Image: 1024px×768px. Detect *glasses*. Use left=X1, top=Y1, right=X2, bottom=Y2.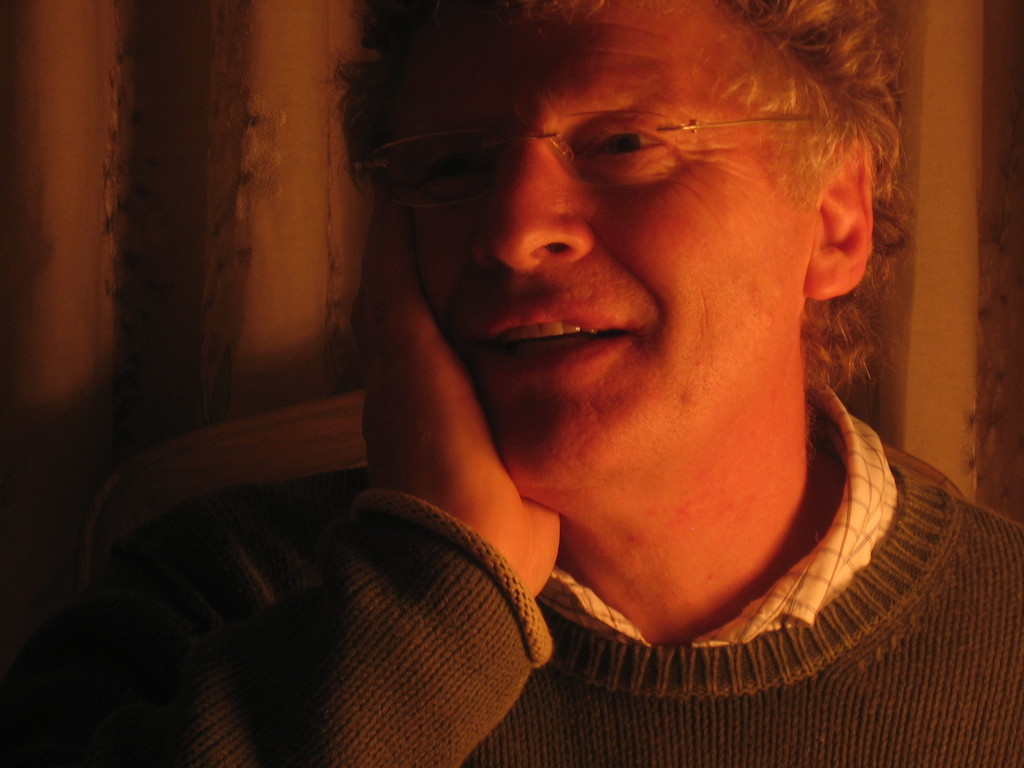
left=348, top=114, right=843, bottom=211.
